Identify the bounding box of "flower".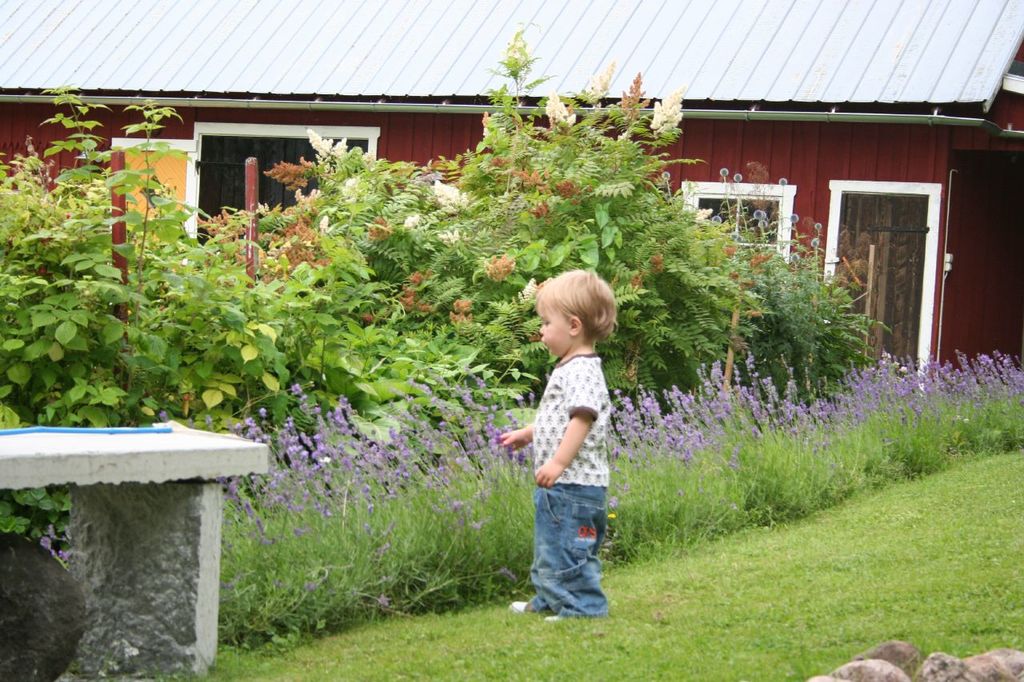
(left=522, top=276, right=550, bottom=301).
